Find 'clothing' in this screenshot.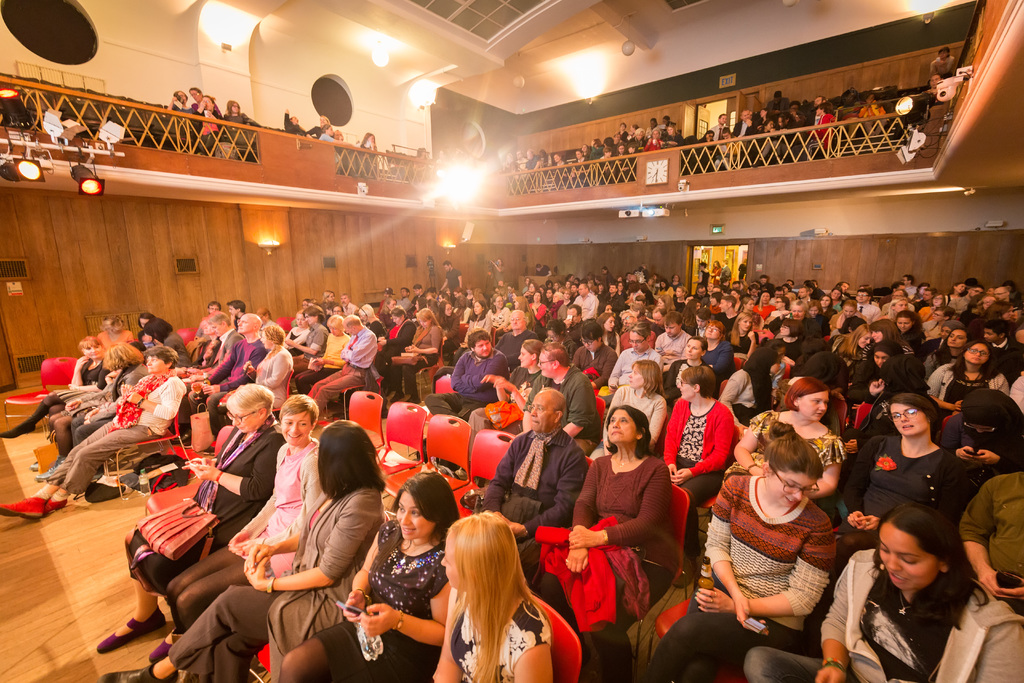
The bounding box for 'clothing' is 667:138:677:144.
